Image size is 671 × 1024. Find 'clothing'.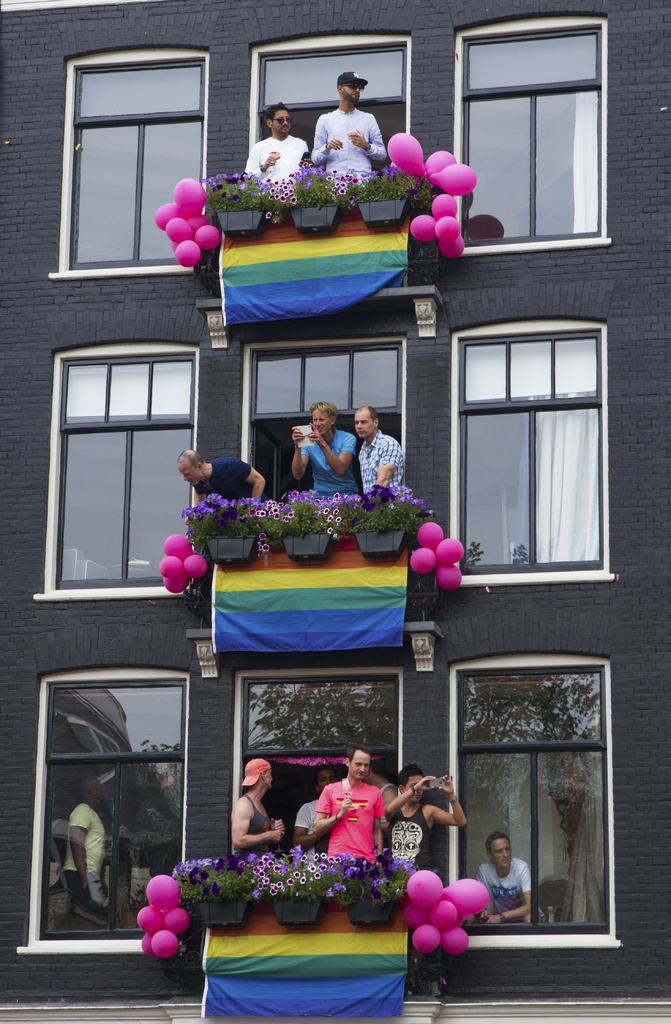
rect(243, 136, 307, 186).
